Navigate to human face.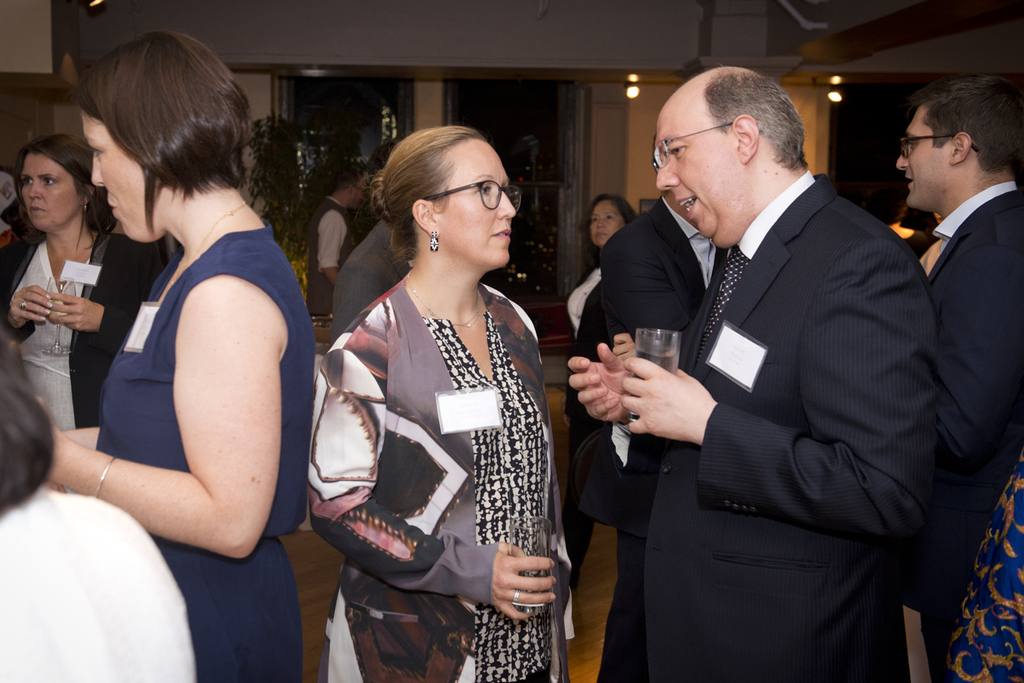
Navigation target: select_region(896, 110, 952, 207).
